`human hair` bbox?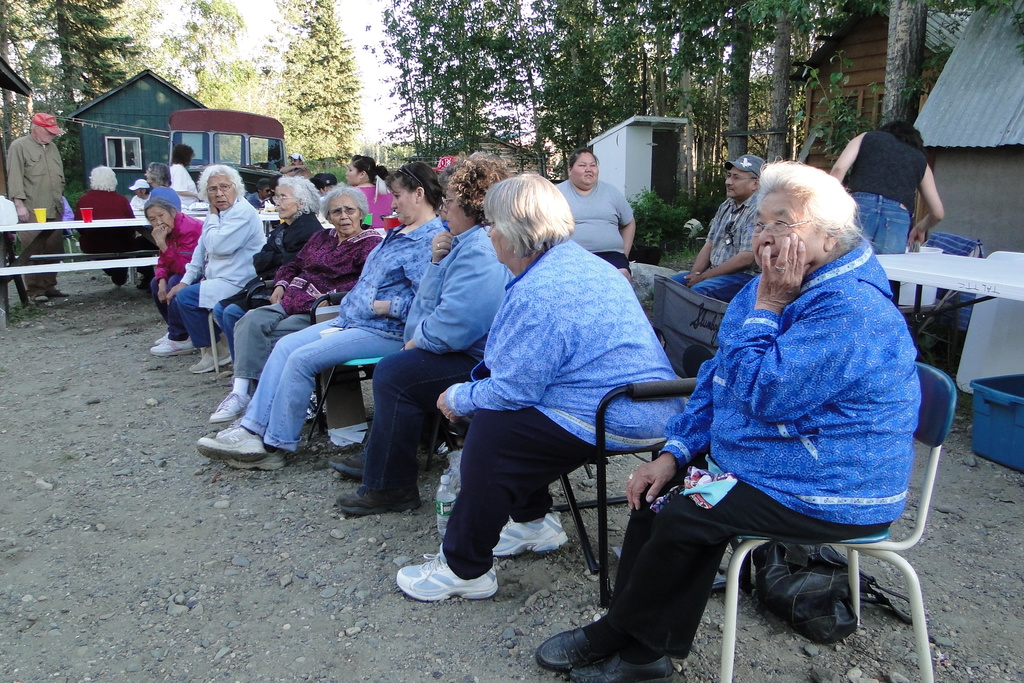
rect(298, 159, 303, 165)
